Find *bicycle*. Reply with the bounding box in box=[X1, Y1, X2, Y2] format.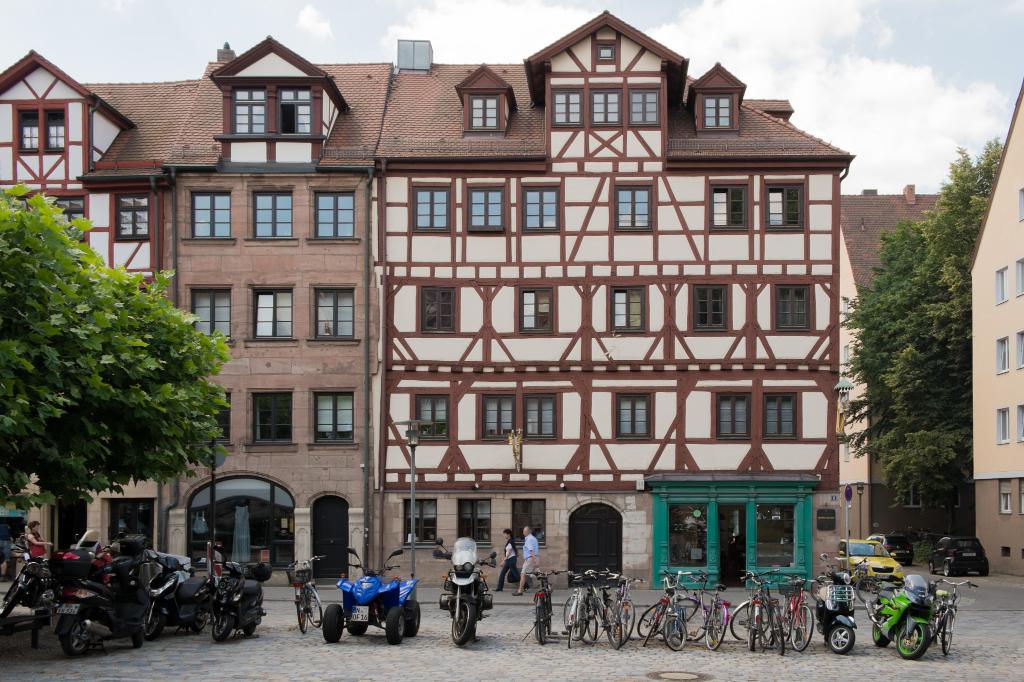
box=[637, 566, 694, 655].
